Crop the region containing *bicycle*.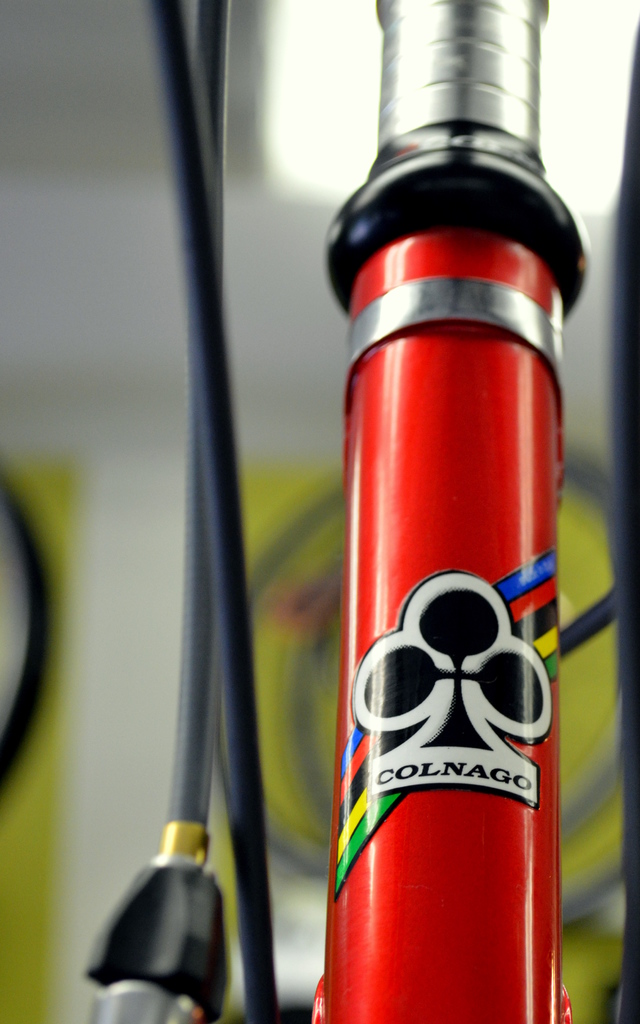
Crop region: bbox(97, 0, 576, 1023).
